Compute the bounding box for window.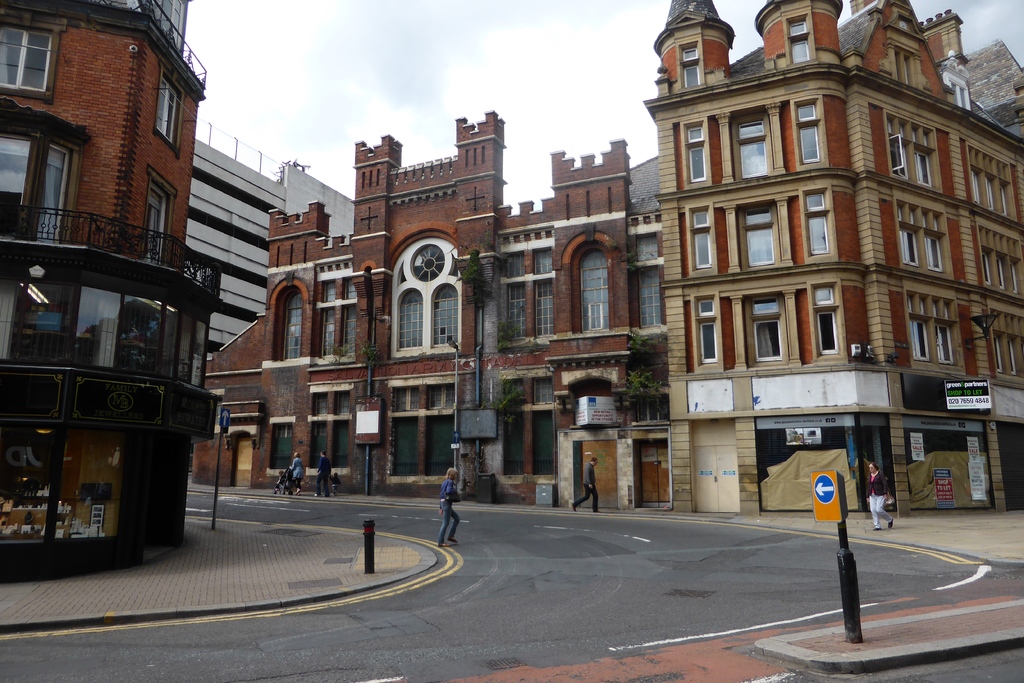
BBox(995, 337, 1021, 378).
